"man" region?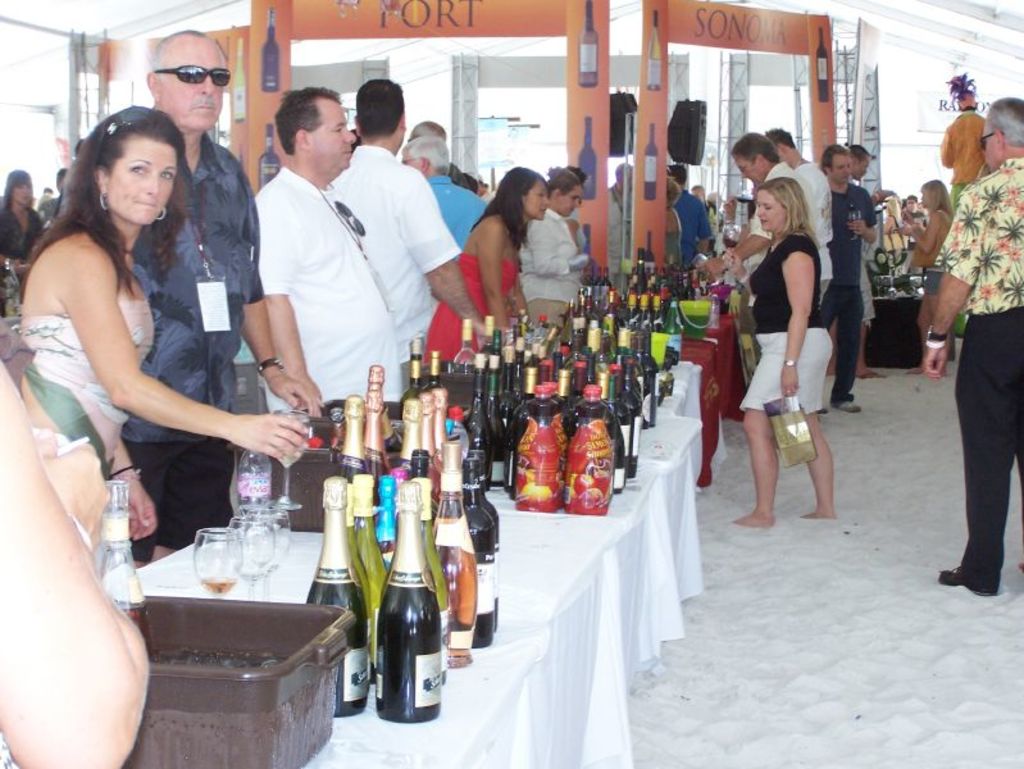
132, 28, 323, 569
